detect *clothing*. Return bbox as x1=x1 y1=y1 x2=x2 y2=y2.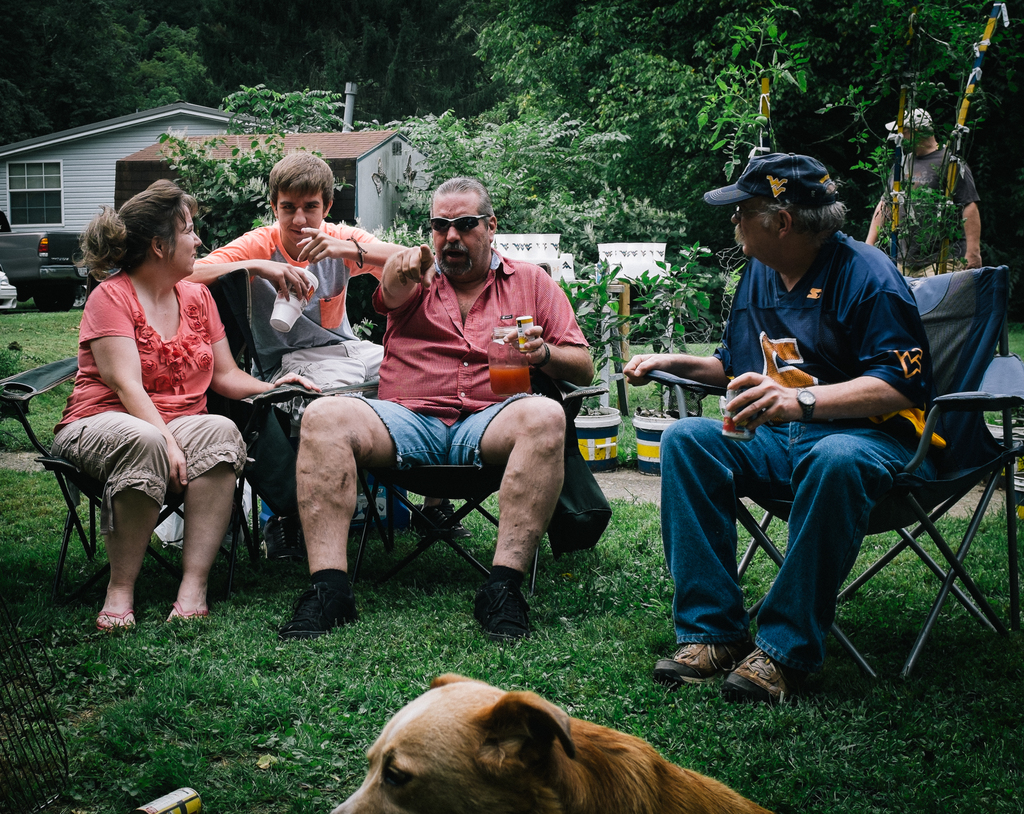
x1=49 y1=270 x2=258 y2=544.
